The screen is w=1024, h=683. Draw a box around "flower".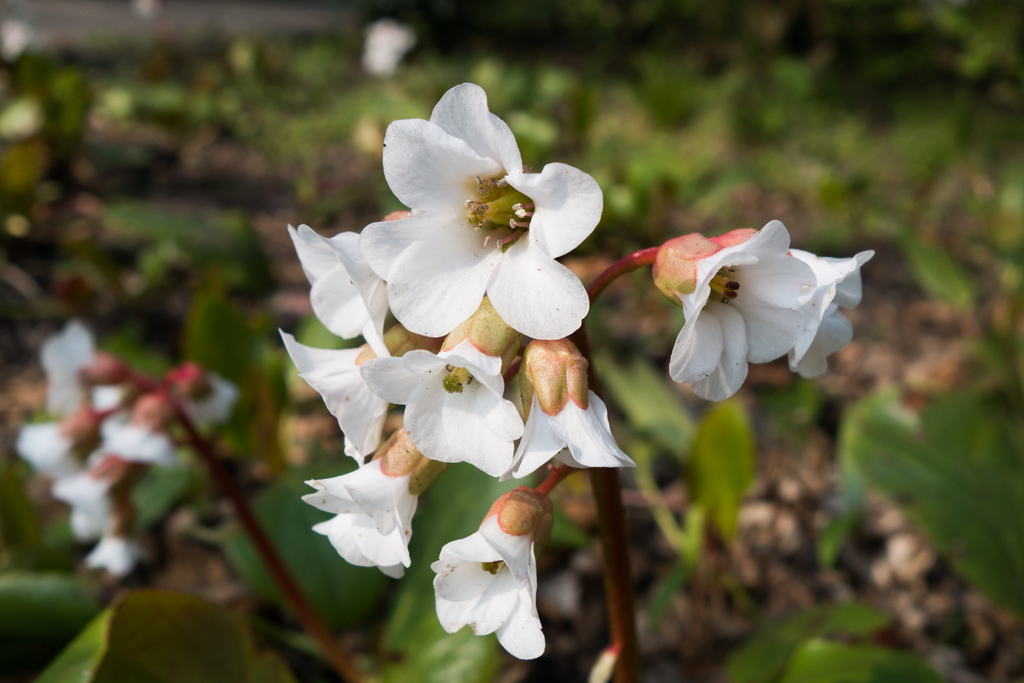
x1=650, y1=219, x2=877, y2=401.
